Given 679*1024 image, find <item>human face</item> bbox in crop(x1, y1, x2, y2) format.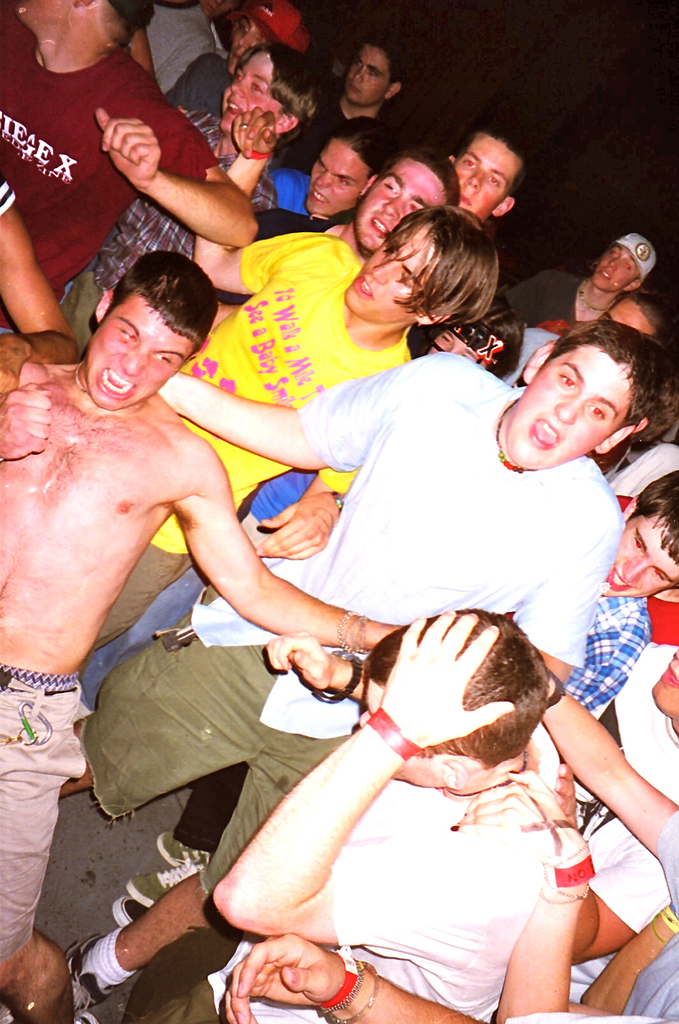
crop(346, 218, 443, 321).
